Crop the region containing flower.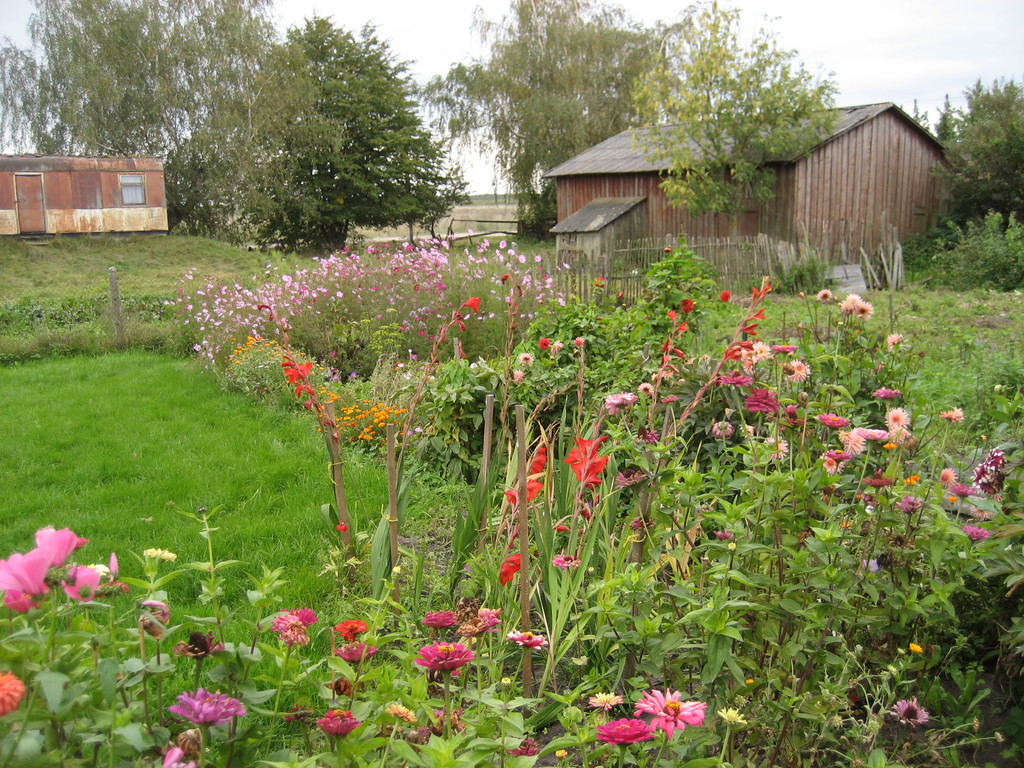
Crop region: (138, 597, 169, 641).
